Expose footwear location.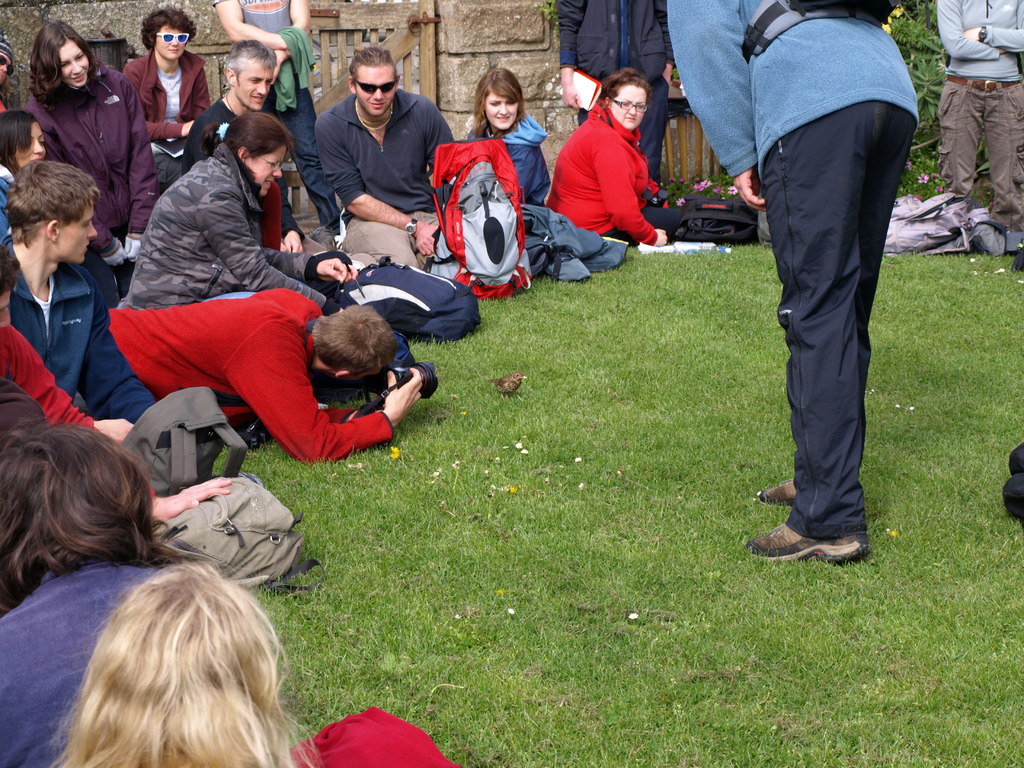
Exposed at 755:481:801:506.
